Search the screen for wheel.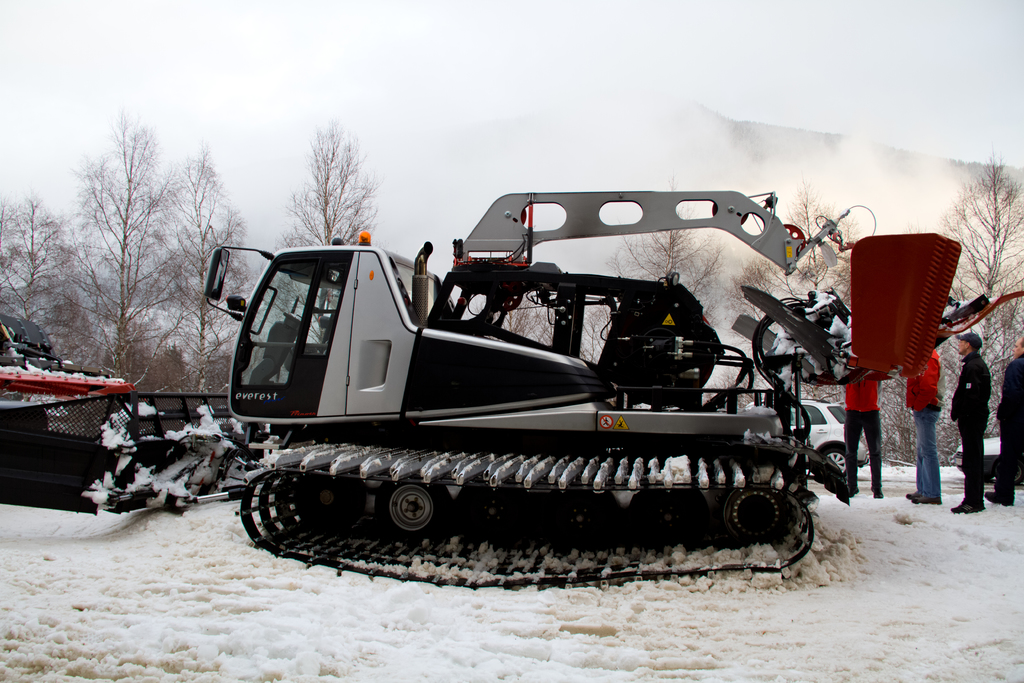
Found at 540, 482, 630, 550.
